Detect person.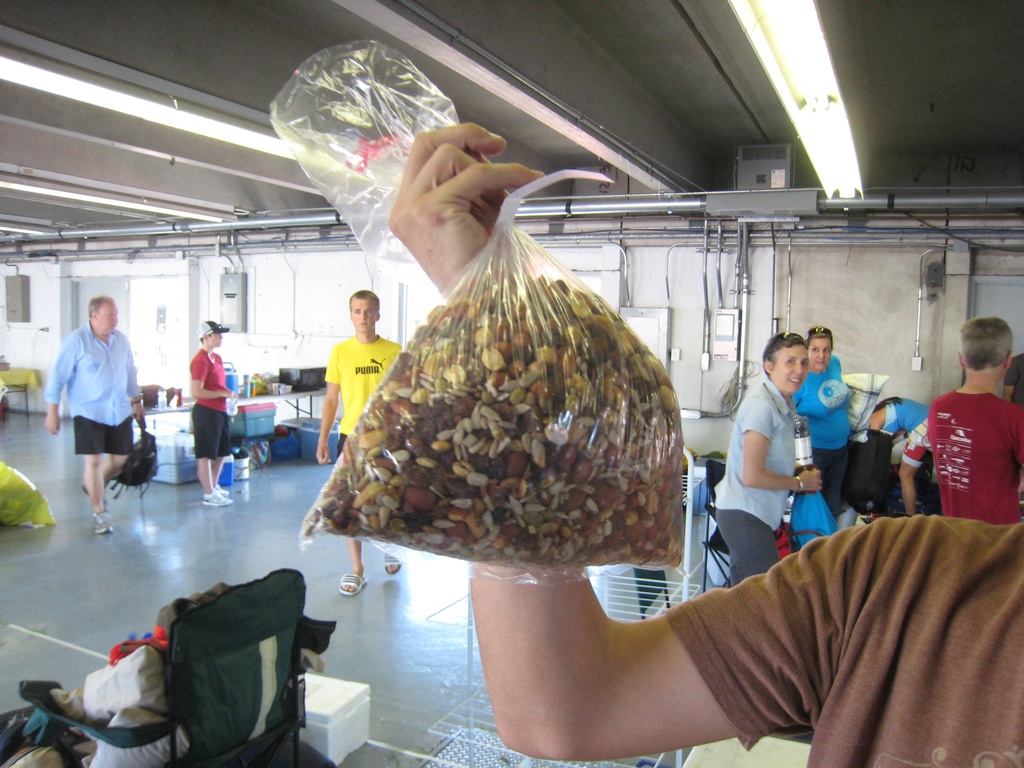
Detected at [703, 326, 826, 580].
